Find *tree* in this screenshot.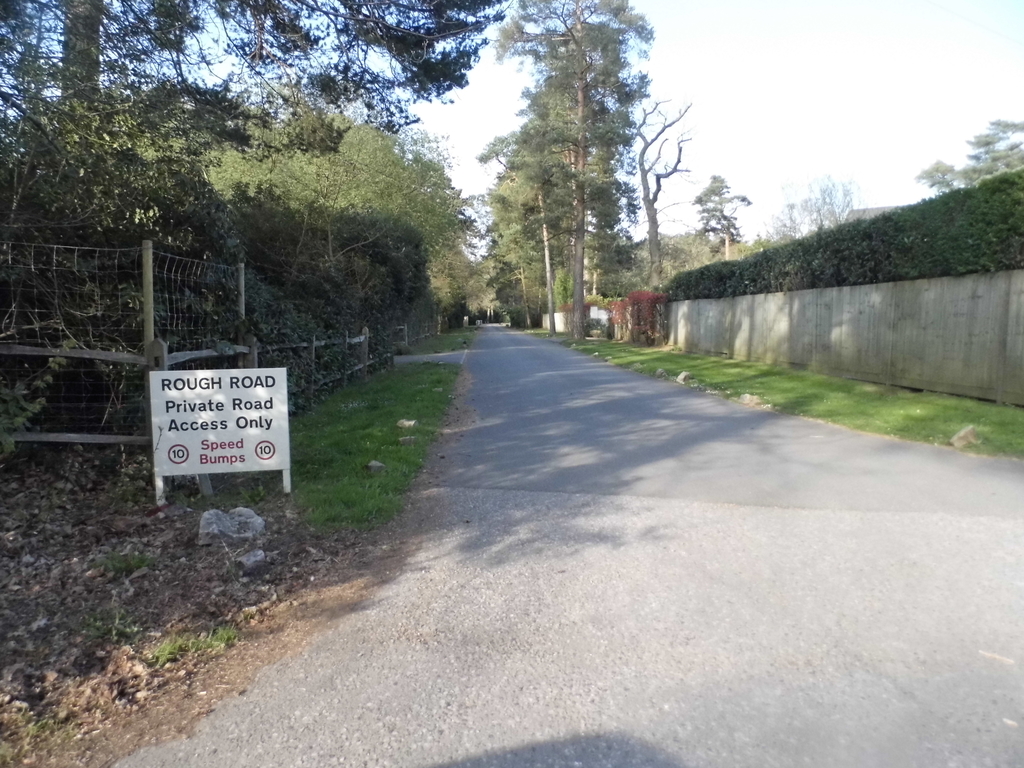
The bounding box for *tree* is crop(907, 114, 1023, 193).
